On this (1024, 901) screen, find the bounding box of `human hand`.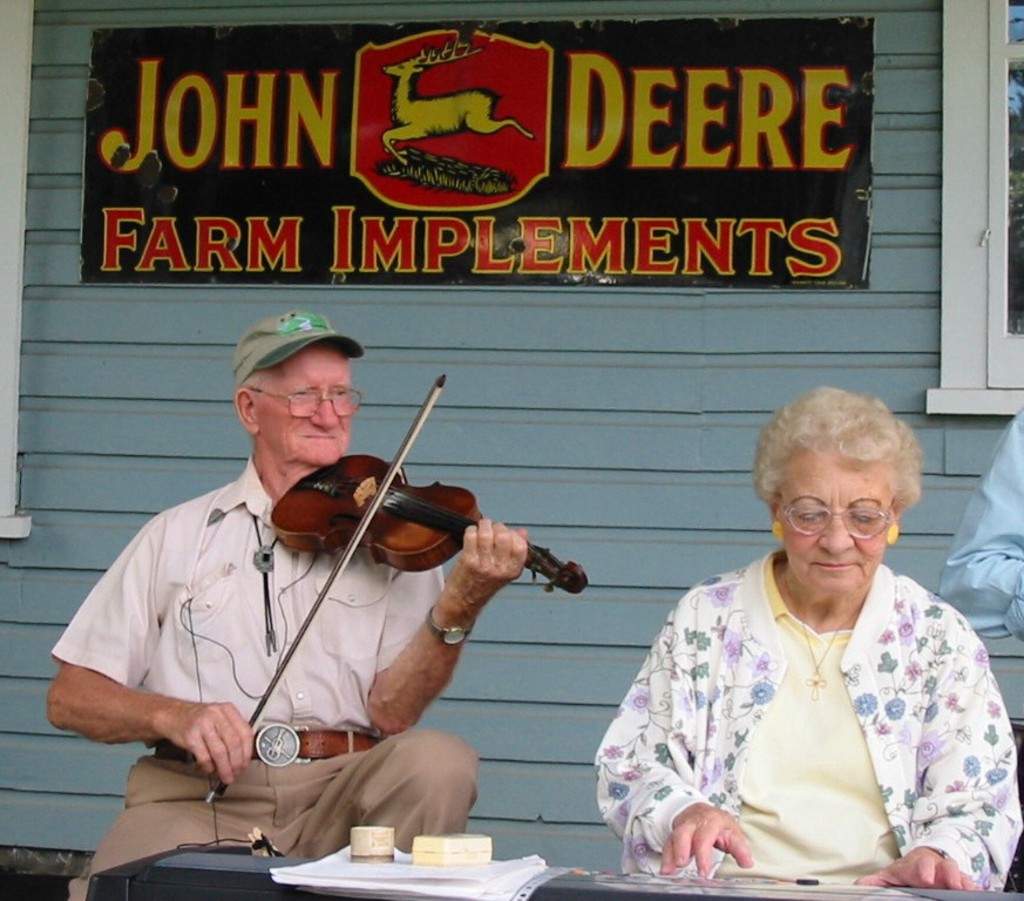
Bounding box: x1=850, y1=848, x2=985, y2=896.
